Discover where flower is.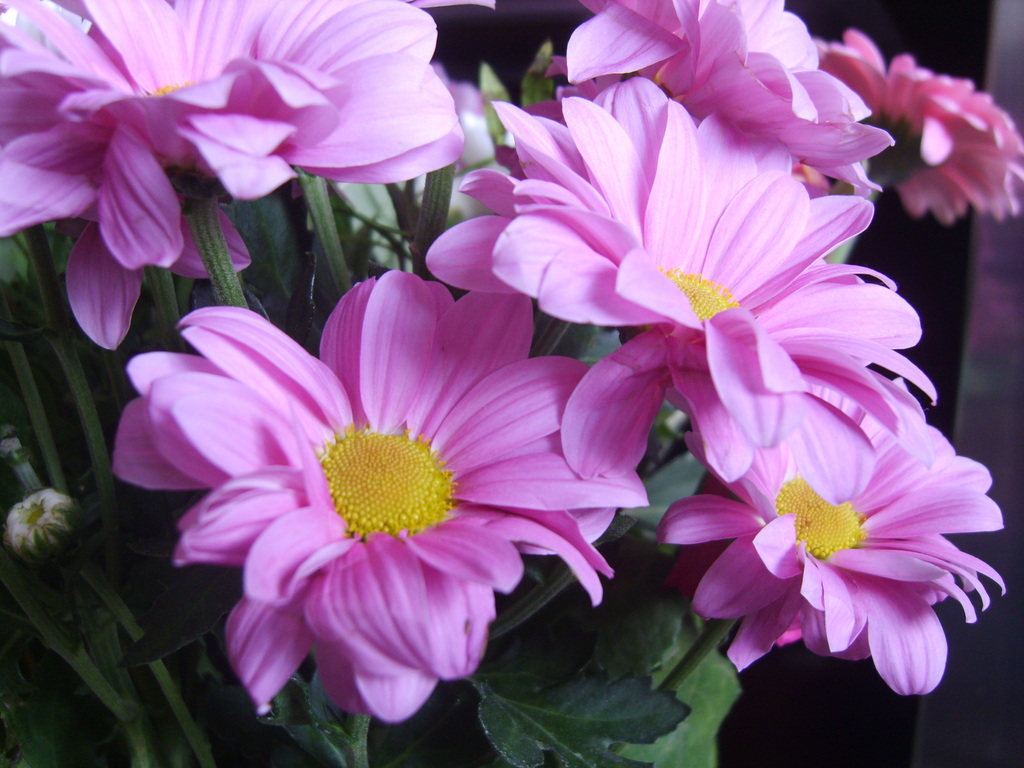
Discovered at bbox=(4, 486, 68, 554).
